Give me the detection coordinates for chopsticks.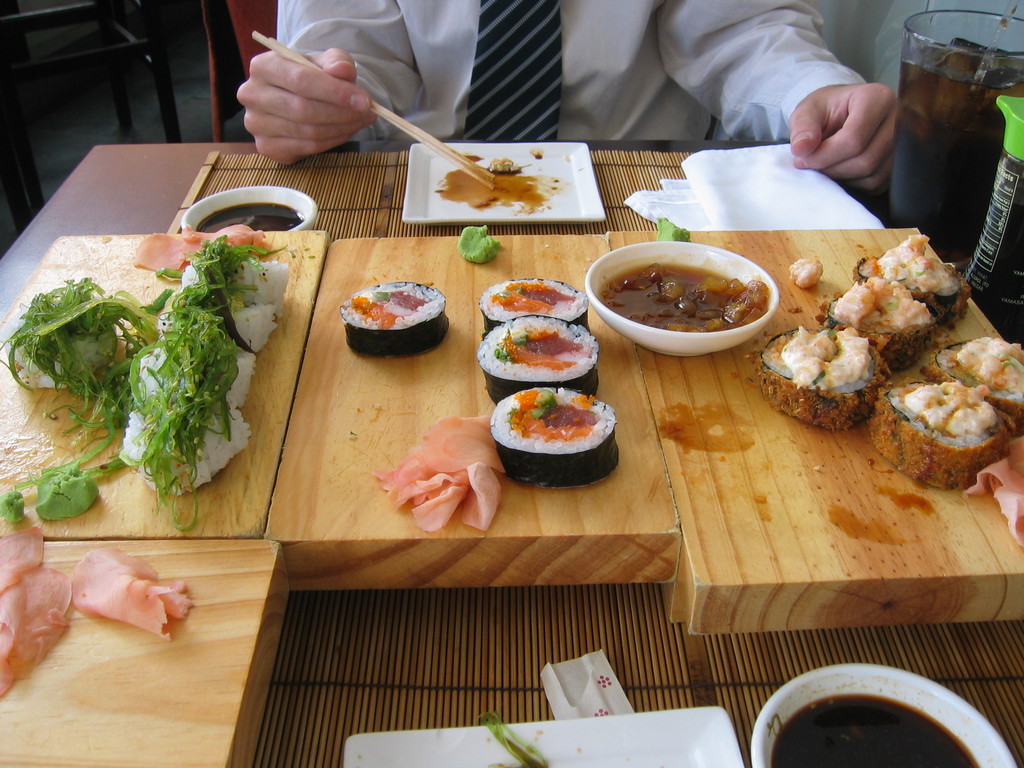
Rect(252, 32, 491, 188).
